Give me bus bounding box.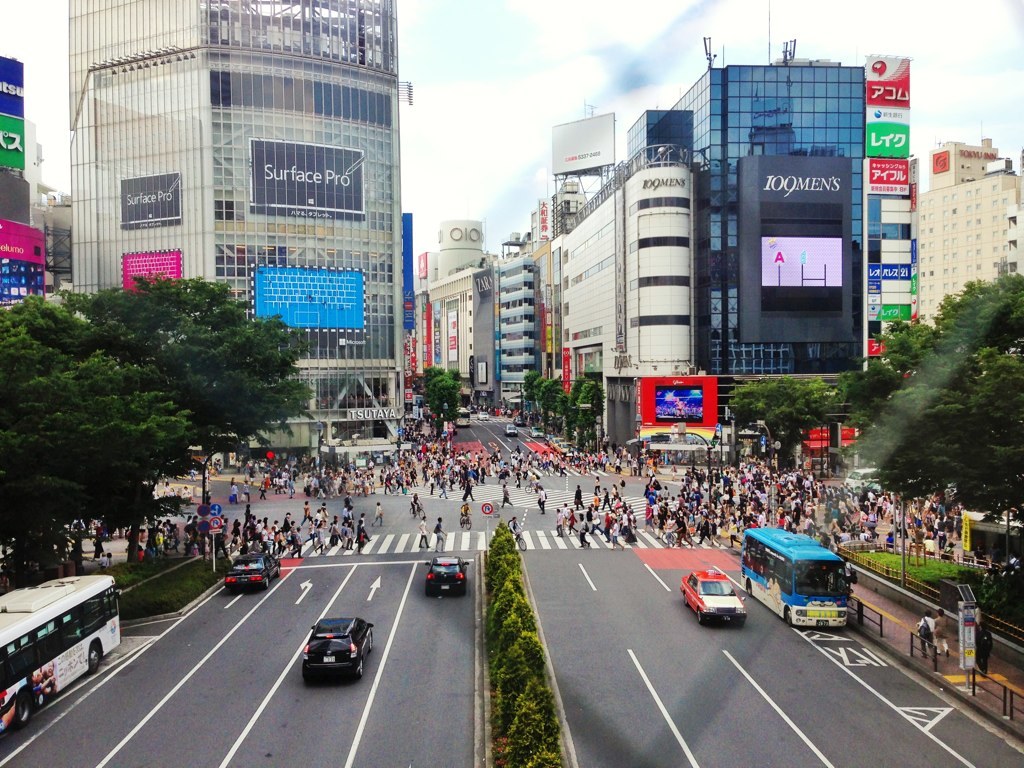
{"x1": 738, "y1": 526, "x2": 854, "y2": 629}.
